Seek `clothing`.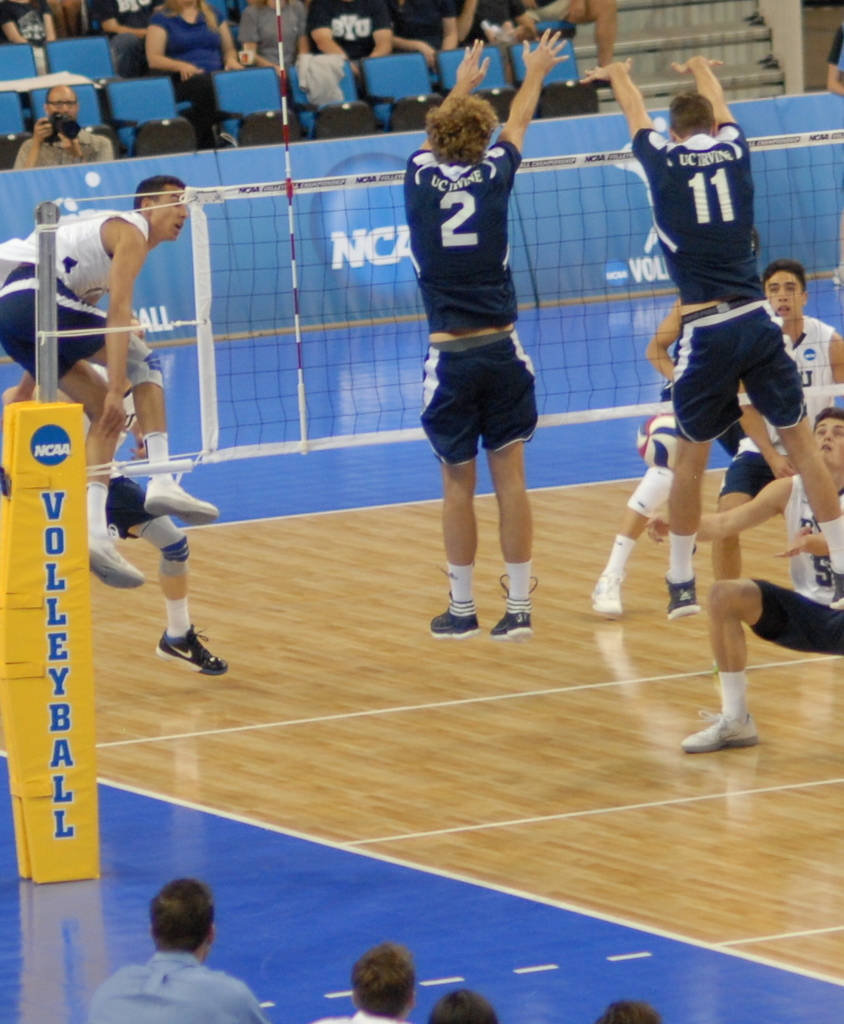
left=728, top=302, right=836, bottom=493.
